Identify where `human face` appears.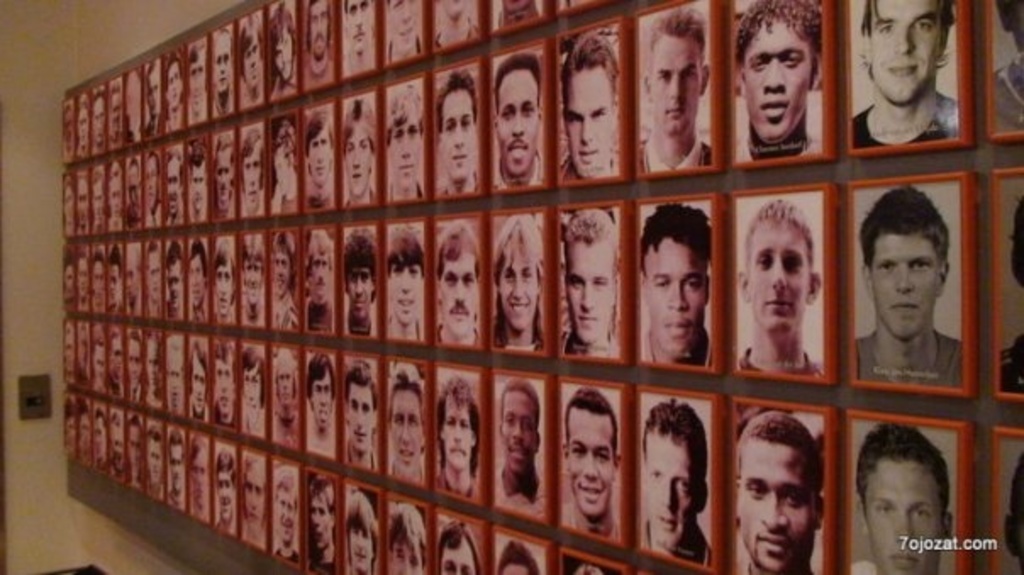
Appears at 242:366:261:410.
